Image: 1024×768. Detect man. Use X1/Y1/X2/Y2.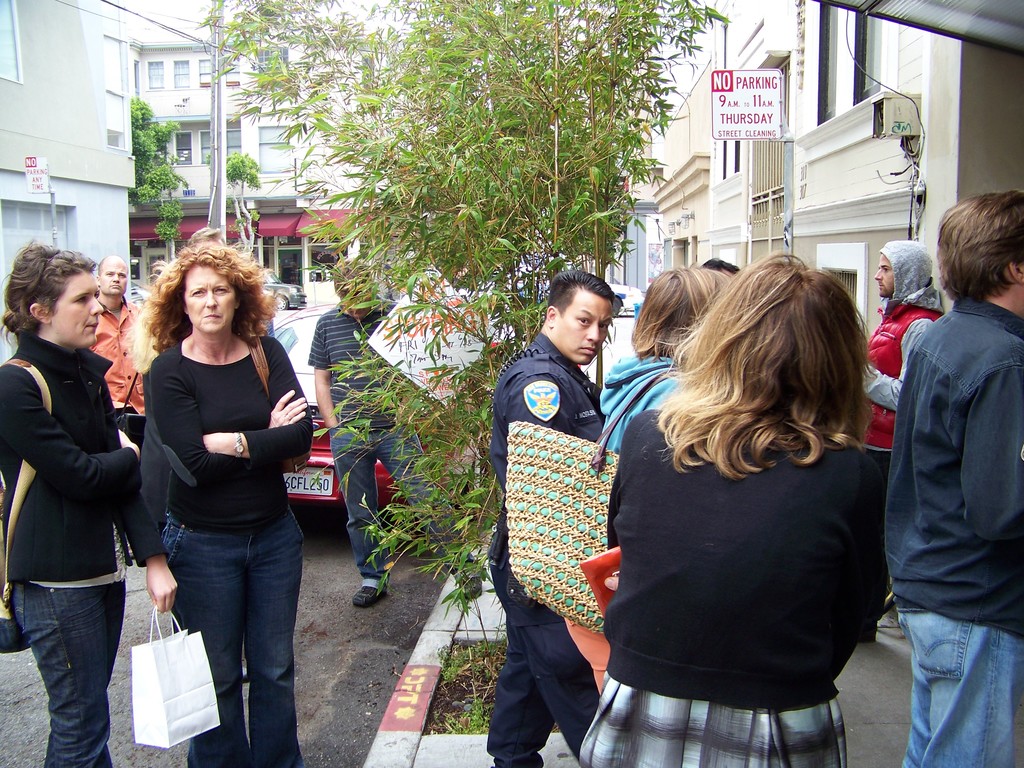
303/257/483/611.
